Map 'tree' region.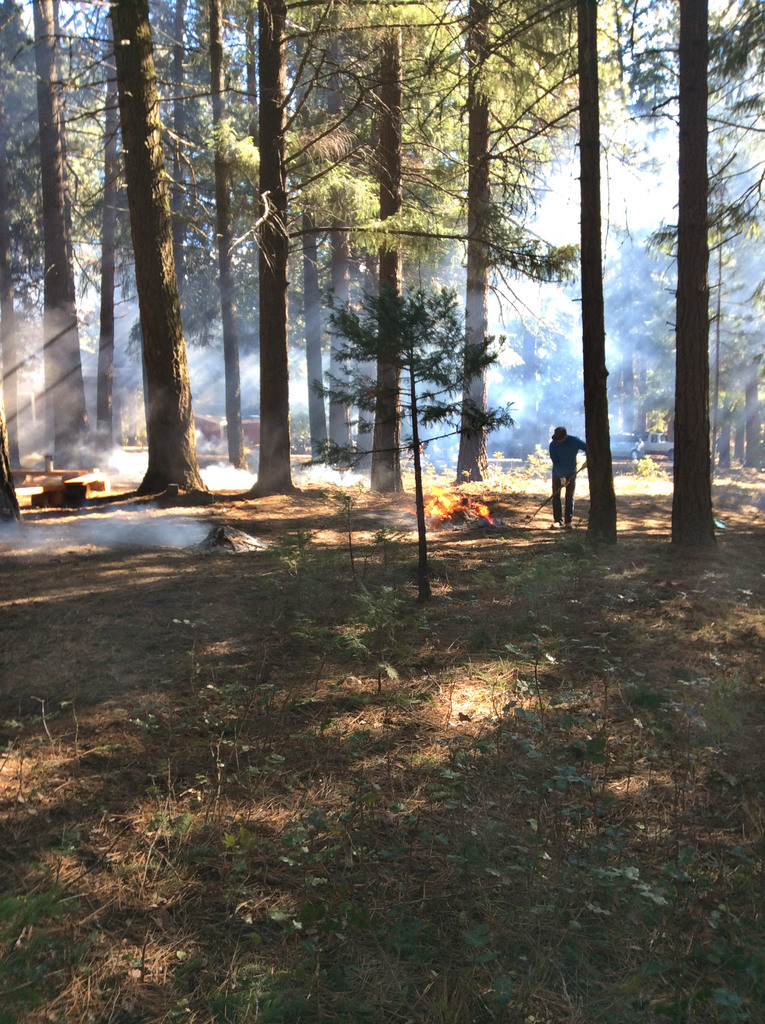
Mapped to box(58, 0, 223, 502).
